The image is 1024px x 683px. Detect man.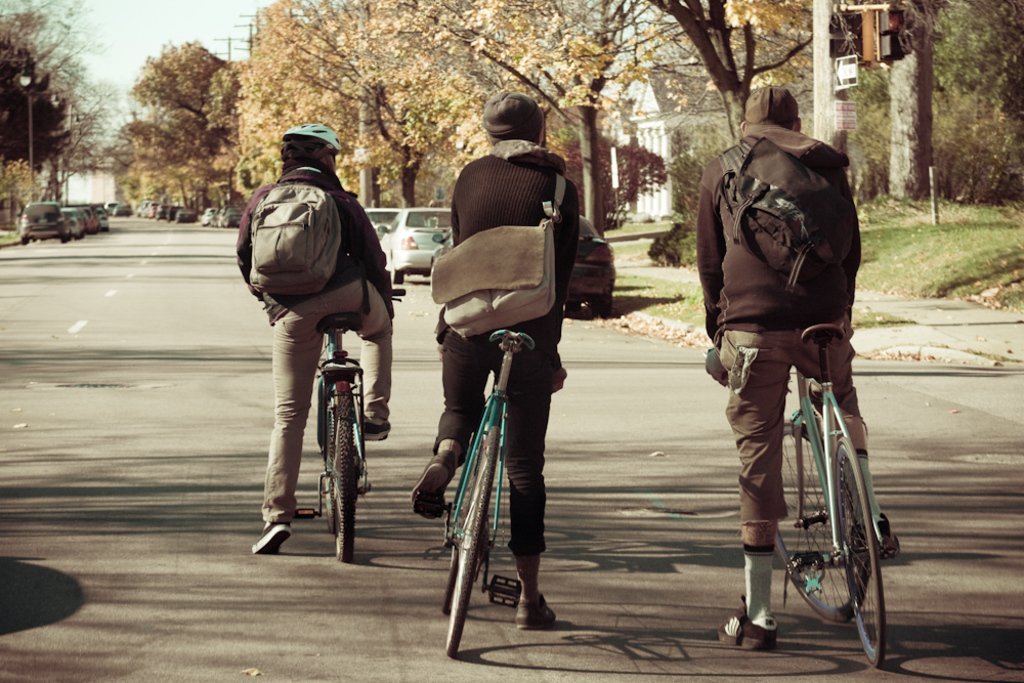
Detection: locate(408, 90, 587, 634).
